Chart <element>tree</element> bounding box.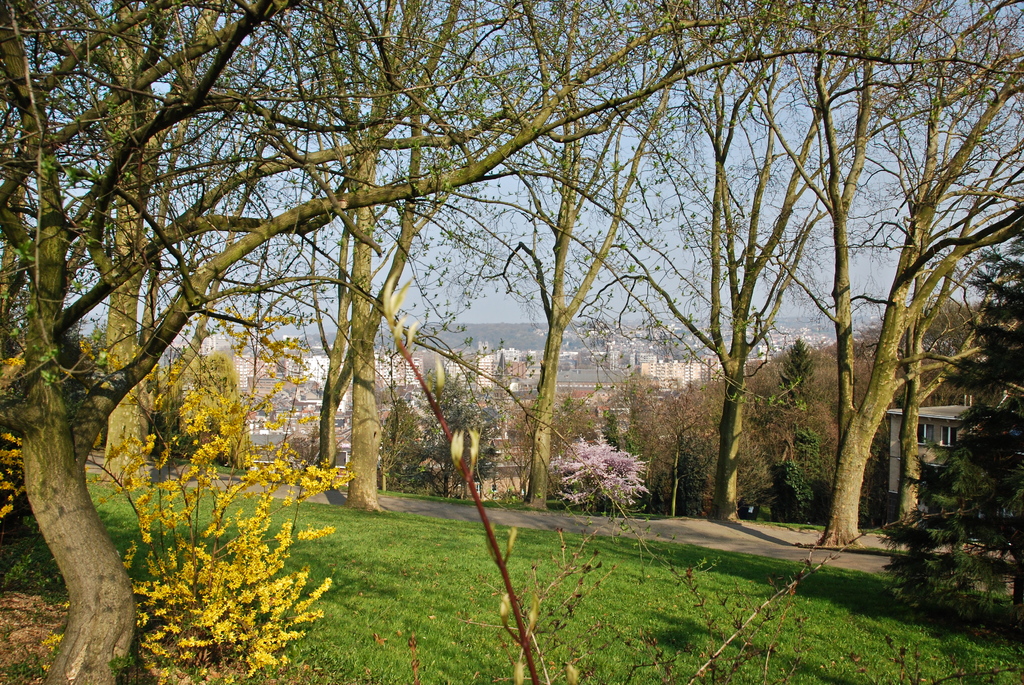
Charted: (459, 0, 680, 516).
